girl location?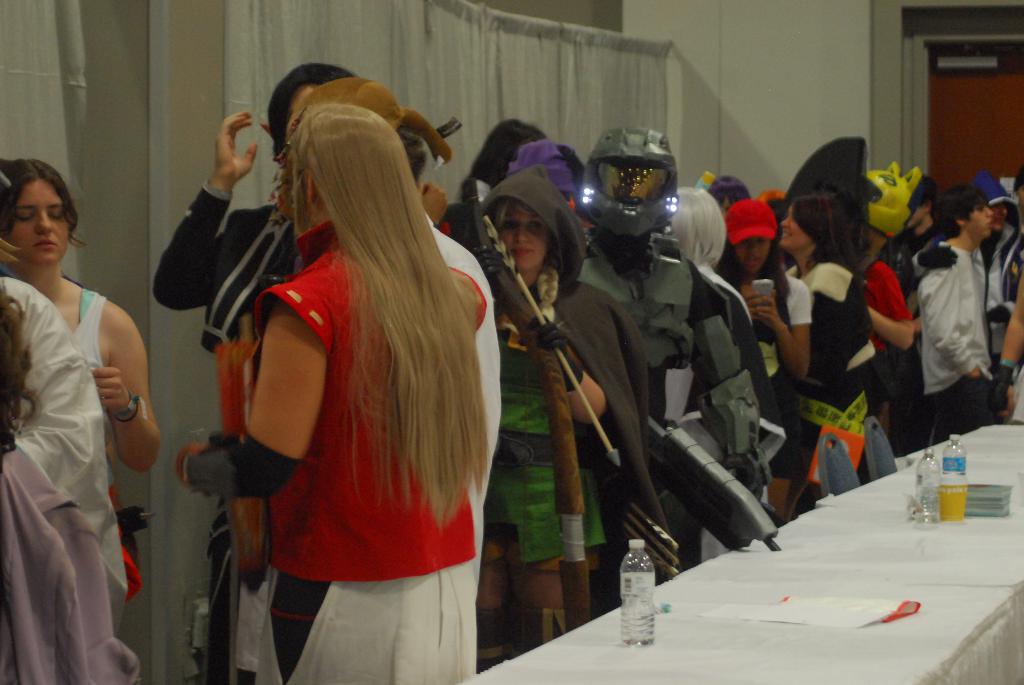
box=[0, 154, 162, 642]
